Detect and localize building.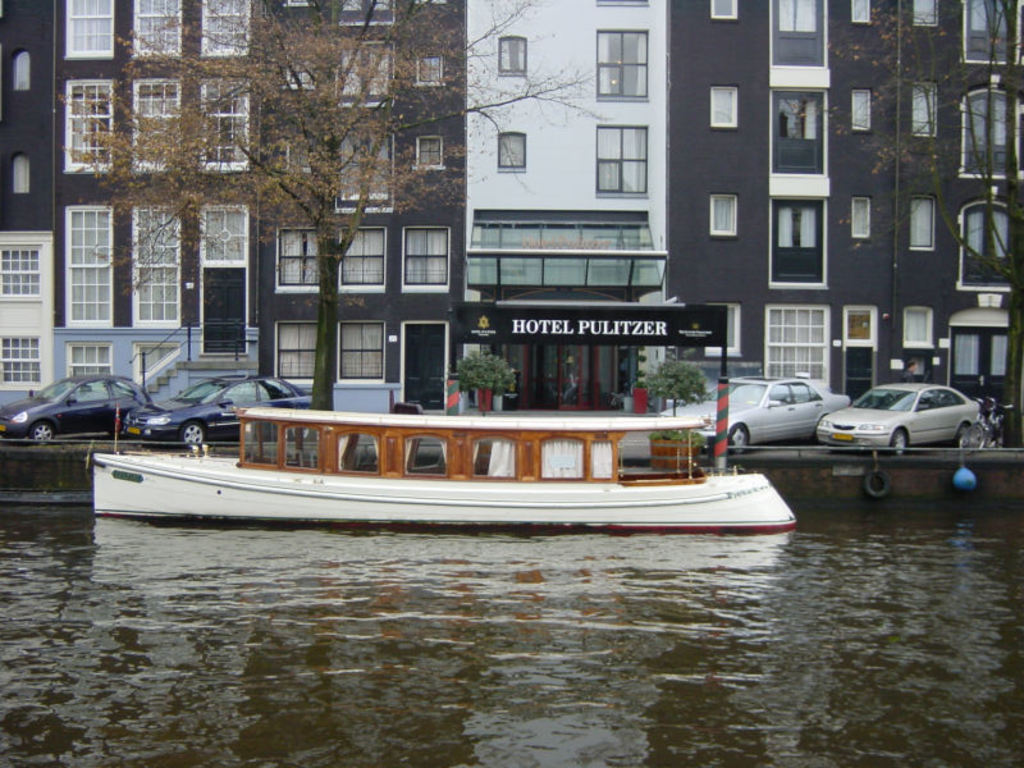
Localized at BBox(0, 0, 1016, 436).
